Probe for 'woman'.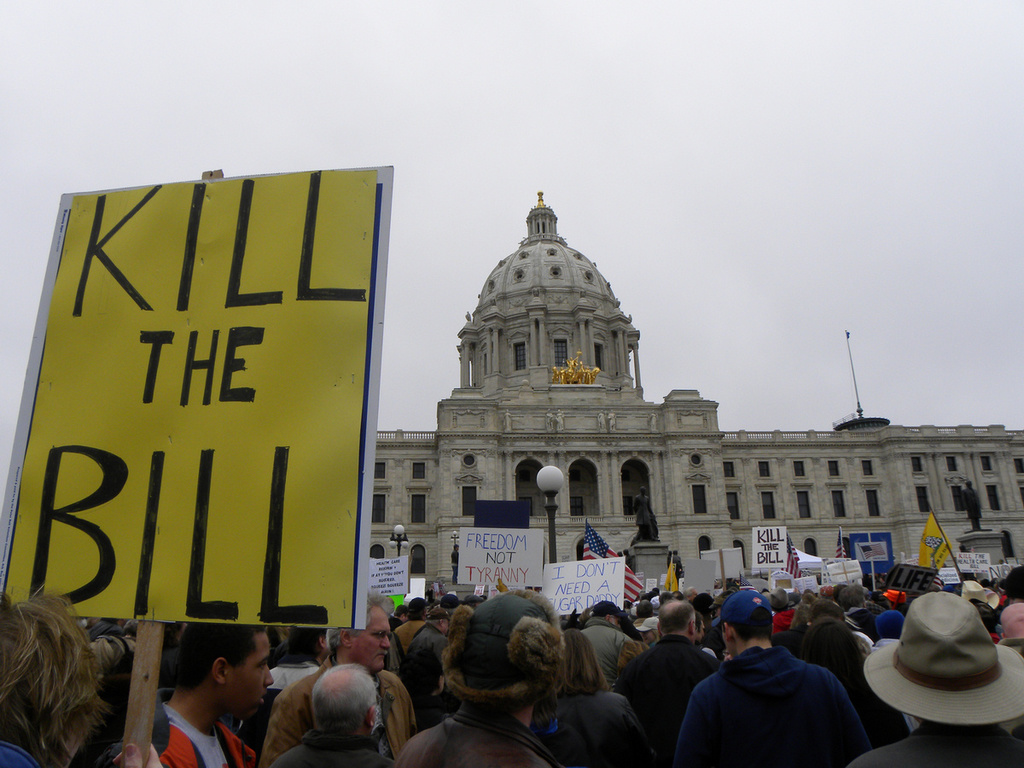
Probe result: 444,606,468,647.
